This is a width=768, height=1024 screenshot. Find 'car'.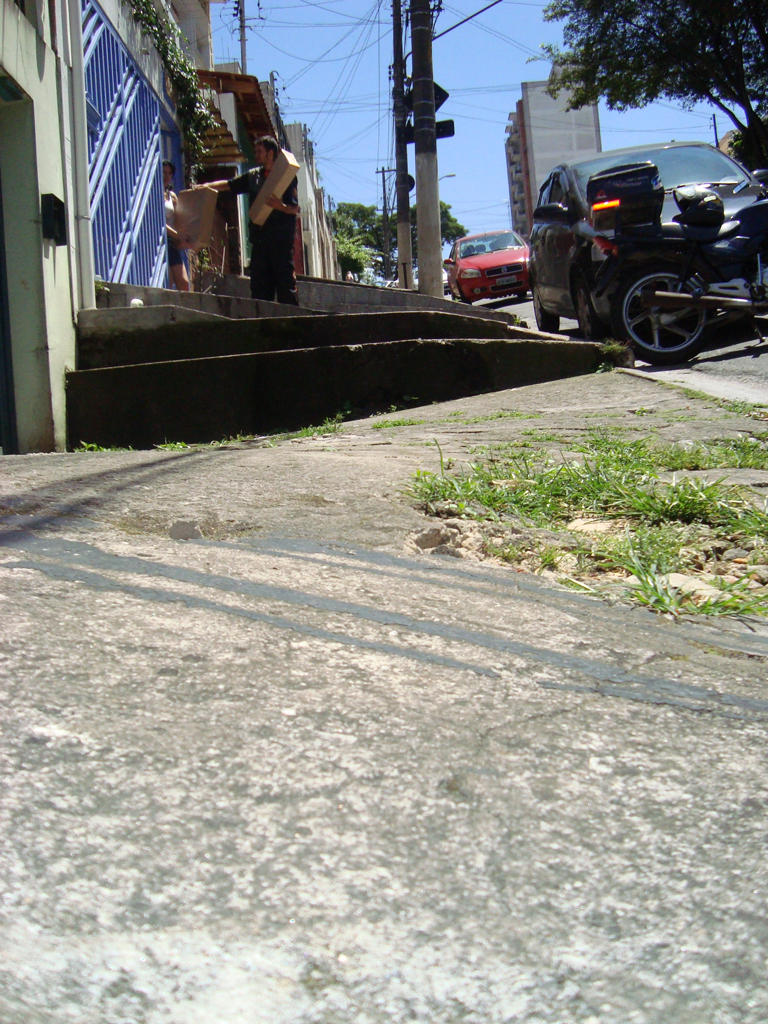
Bounding box: 452,212,558,286.
